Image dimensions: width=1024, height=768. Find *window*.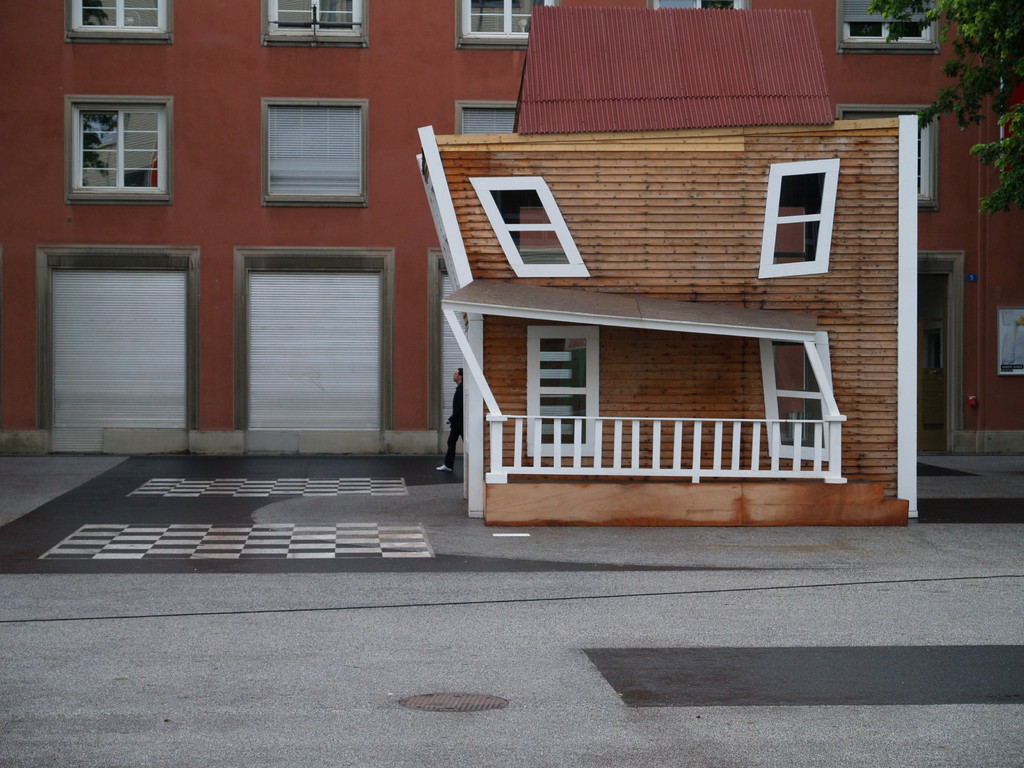
bbox=(650, 0, 748, 11).
